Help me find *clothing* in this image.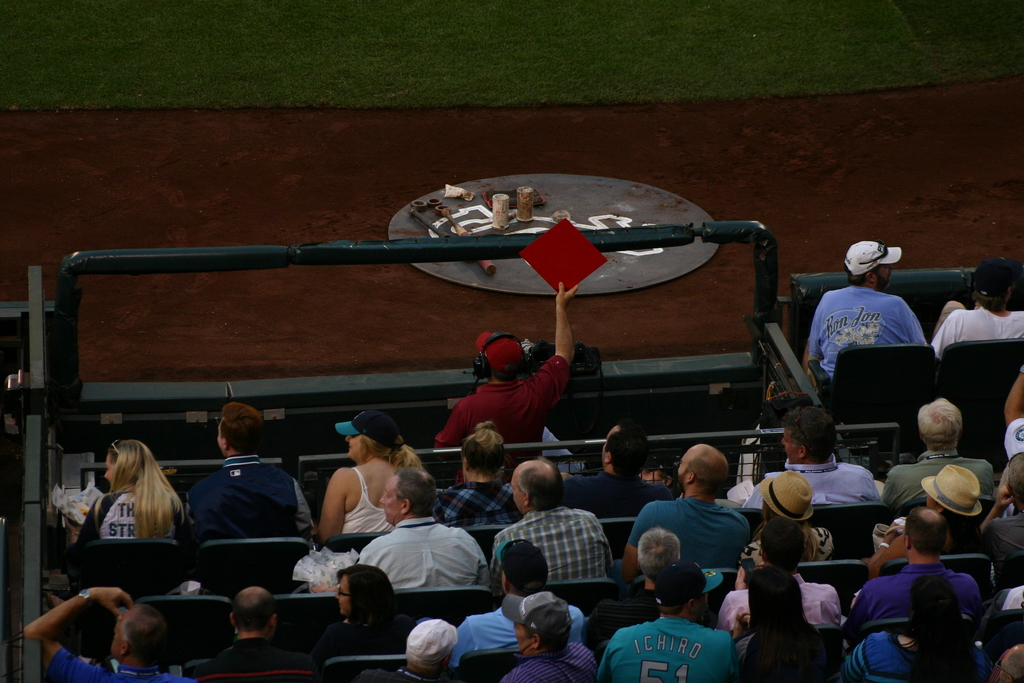
Found it: bbox=(985, 583, 1023, 619).
